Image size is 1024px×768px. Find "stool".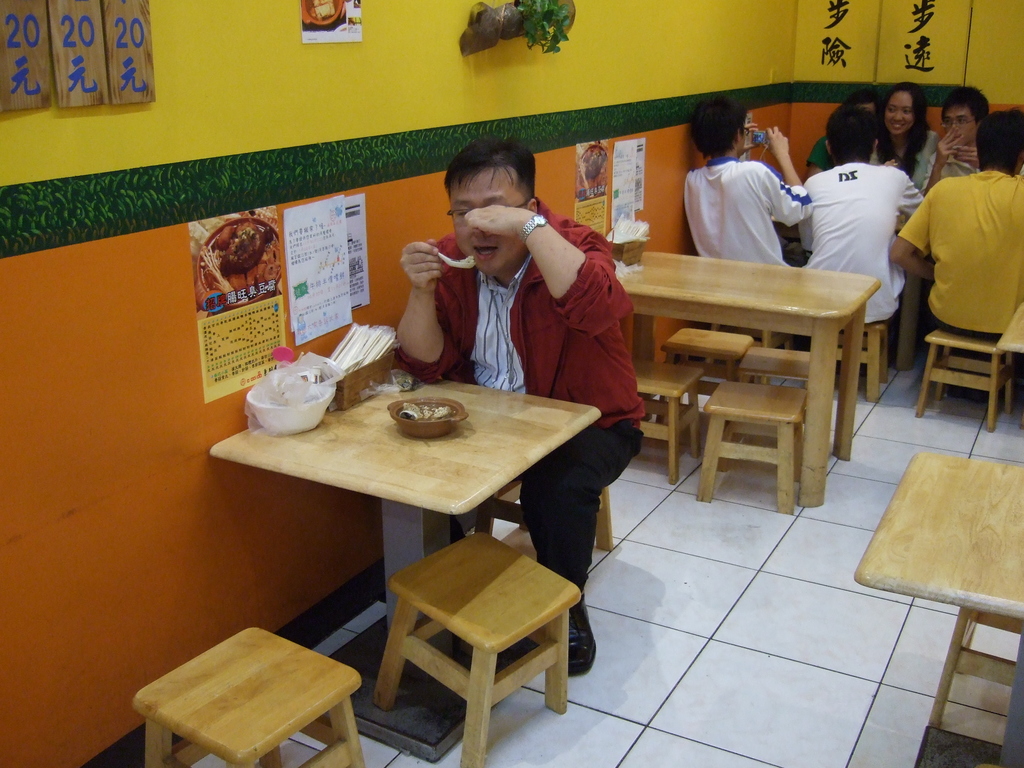
select_region(710, 324, 794, 349).
